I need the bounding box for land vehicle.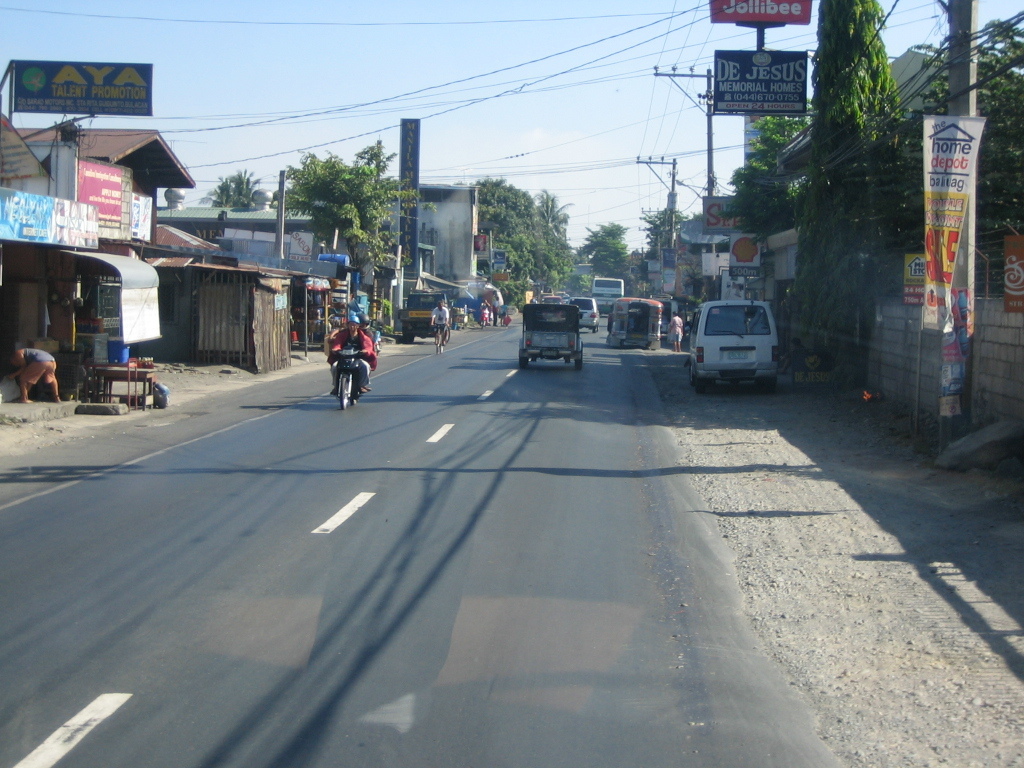
Here it is: Rect(396, 289, 450, 344).
